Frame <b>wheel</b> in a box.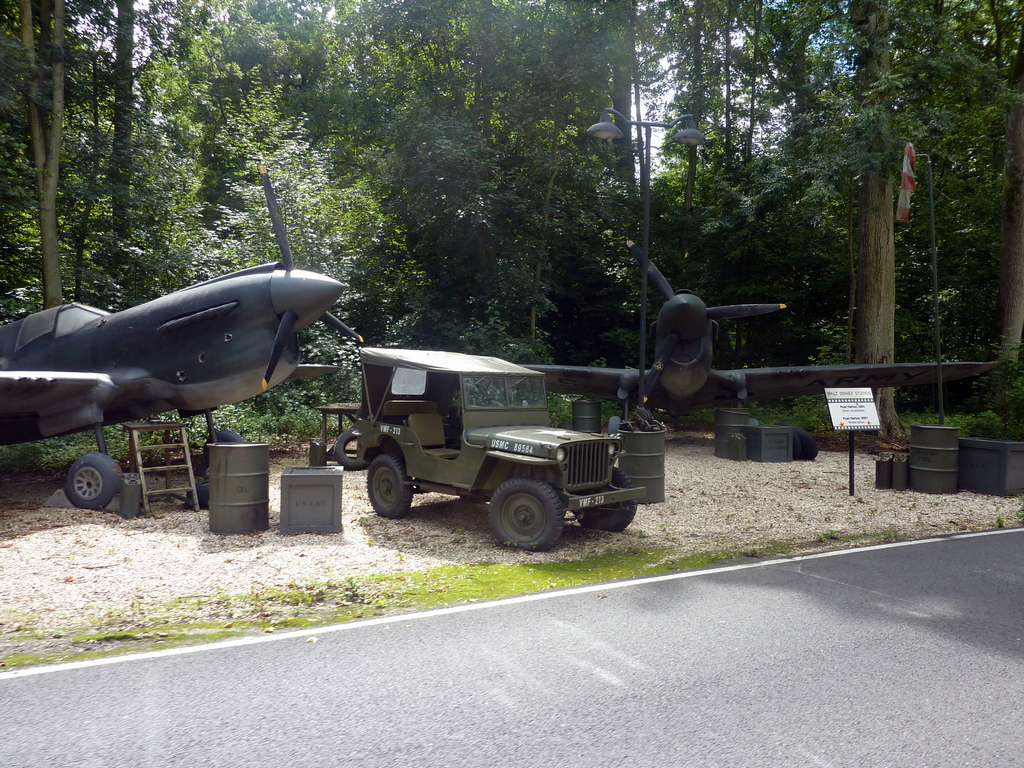
box(782, 424, 803, 460).
